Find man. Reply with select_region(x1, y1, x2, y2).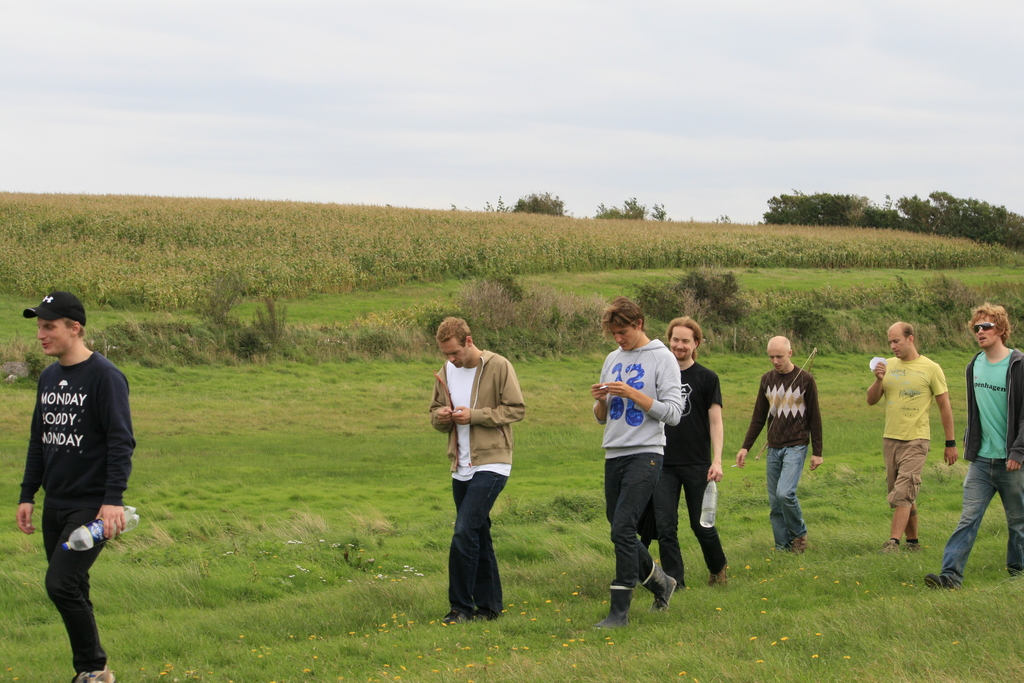
select_region(13, 288, 138, 658).
